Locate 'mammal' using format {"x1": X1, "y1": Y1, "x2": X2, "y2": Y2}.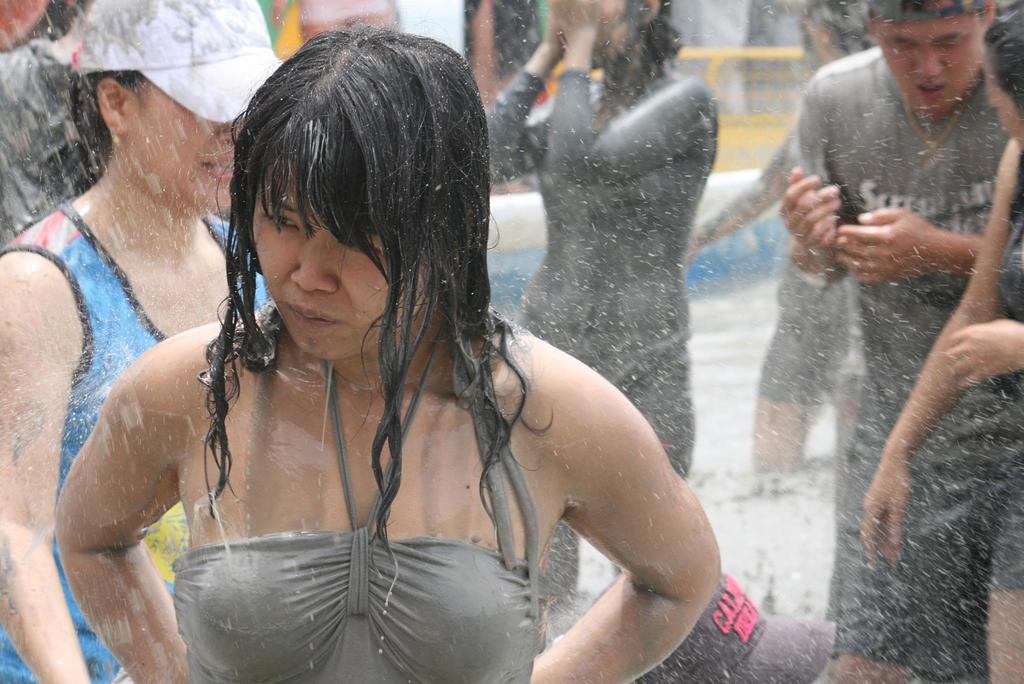
{"x1": 691, "y1": 0, "x2": 867, "y2": 471}.
